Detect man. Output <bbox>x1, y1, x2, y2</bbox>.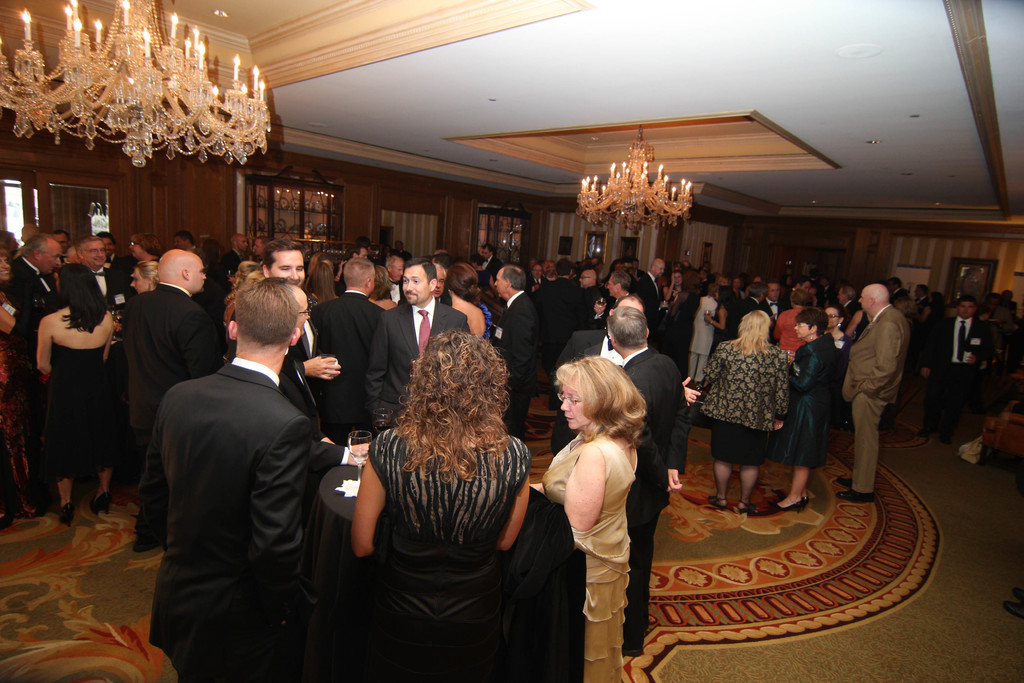
<bbox>280, 279, 324, 433</bbox>.
